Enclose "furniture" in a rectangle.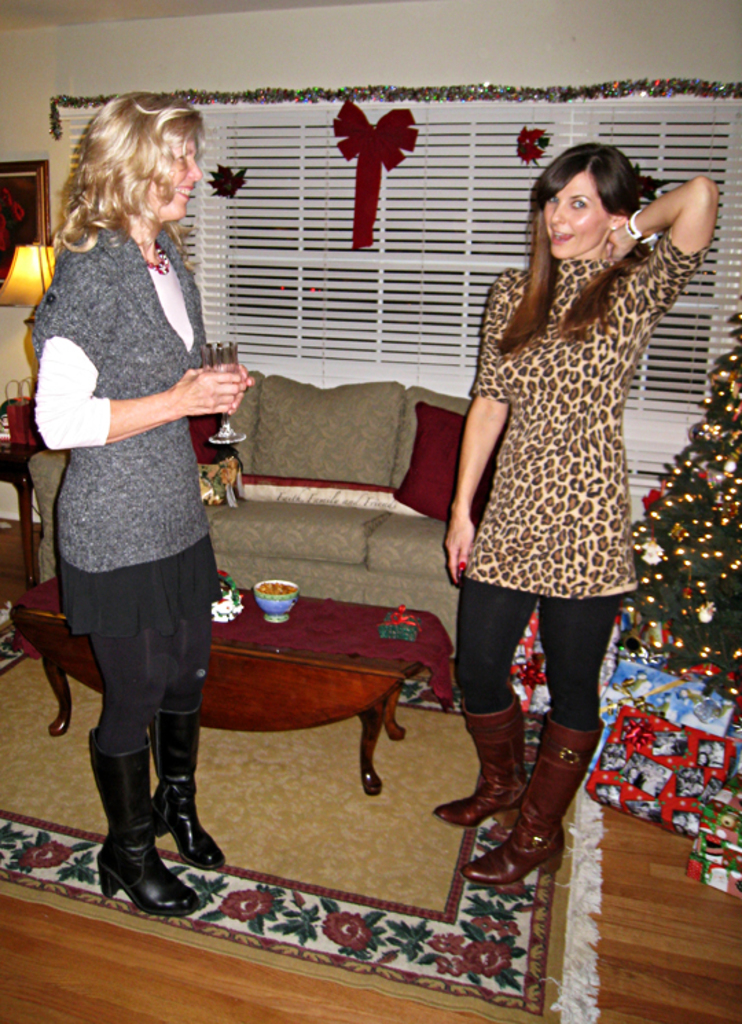
<region>0, 568, 453, 799</region>.
